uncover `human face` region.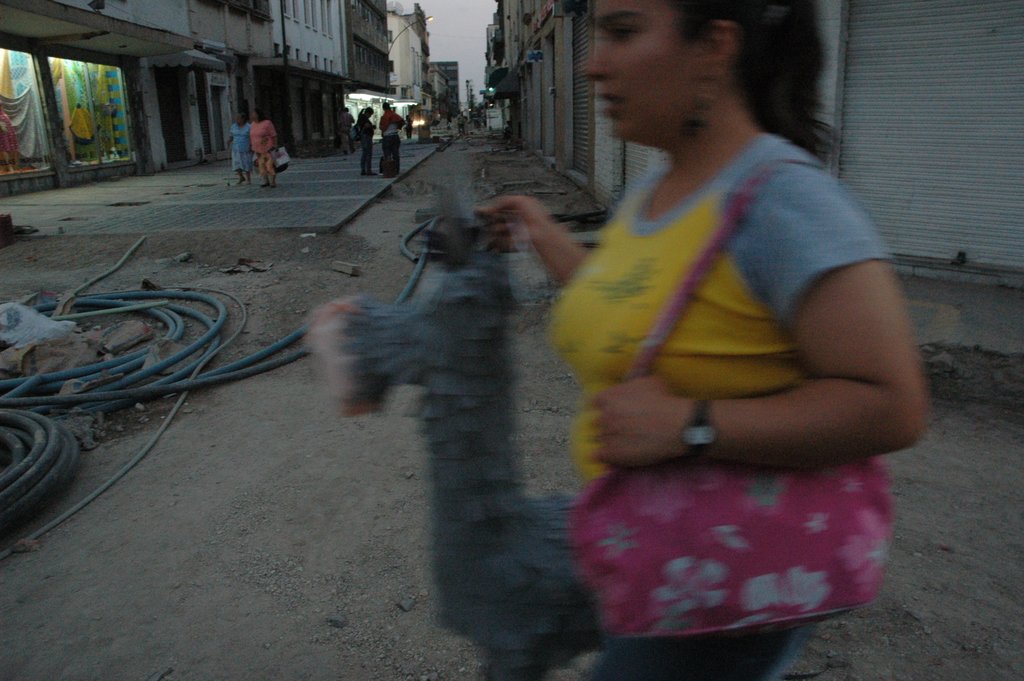
Uncovered: bbox(583, 0, 700, 150).
